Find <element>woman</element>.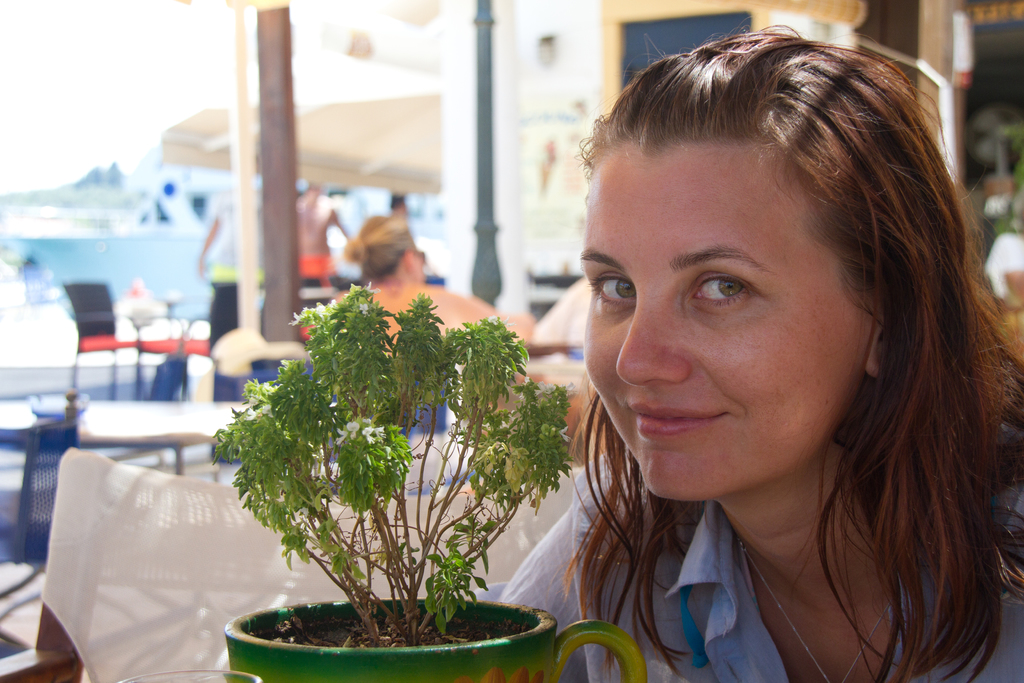
pyautogui.locateOnScreen(486, 26, 1023, 682).
